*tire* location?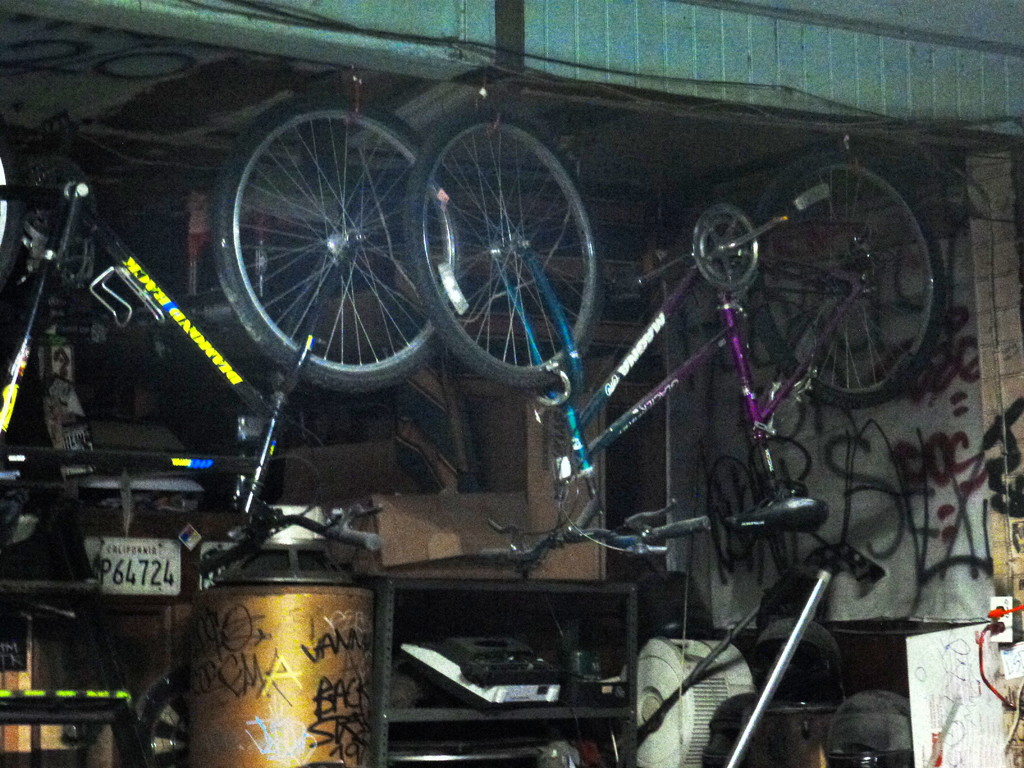
locate(0, 141, 21, 290)
